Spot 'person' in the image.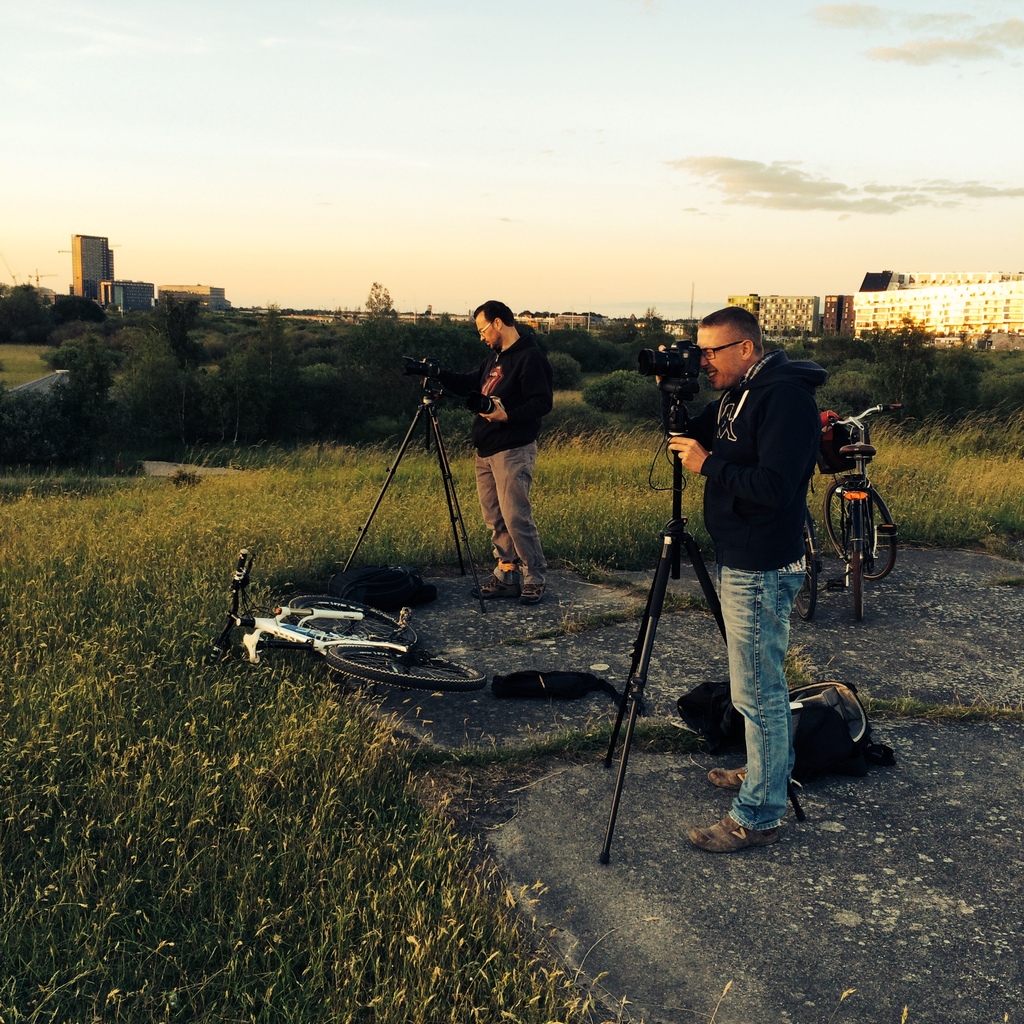
'person' found at left=663, top=300, right=822, bottom=853.
